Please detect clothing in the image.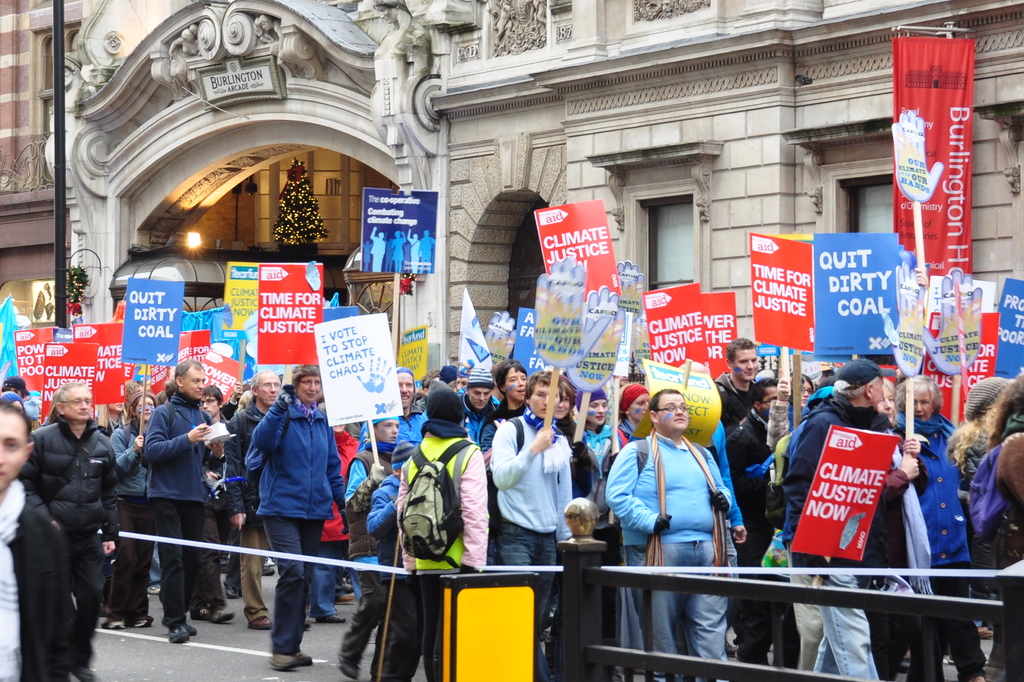
box(890, 417, 985, 681).
